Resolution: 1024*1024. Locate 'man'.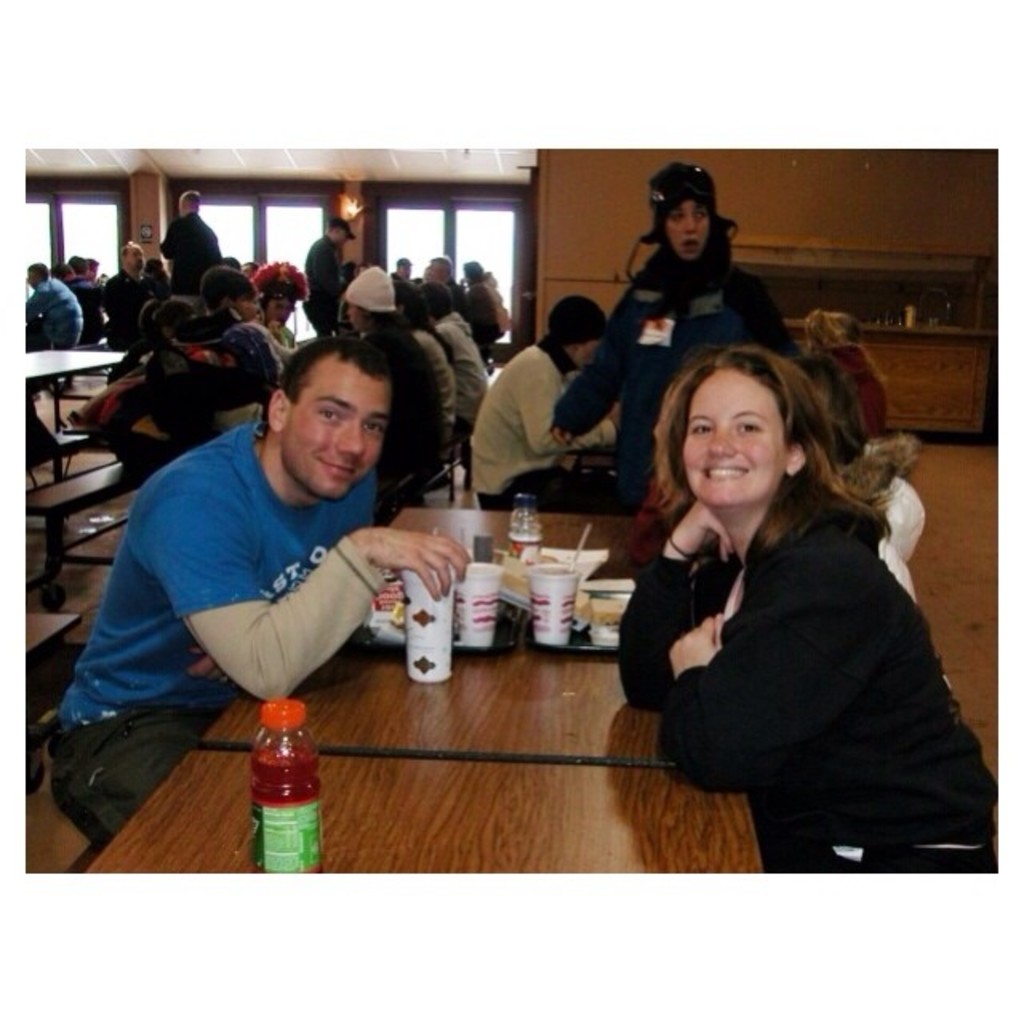
(left=462, top=301, right=621, bottom=496).
